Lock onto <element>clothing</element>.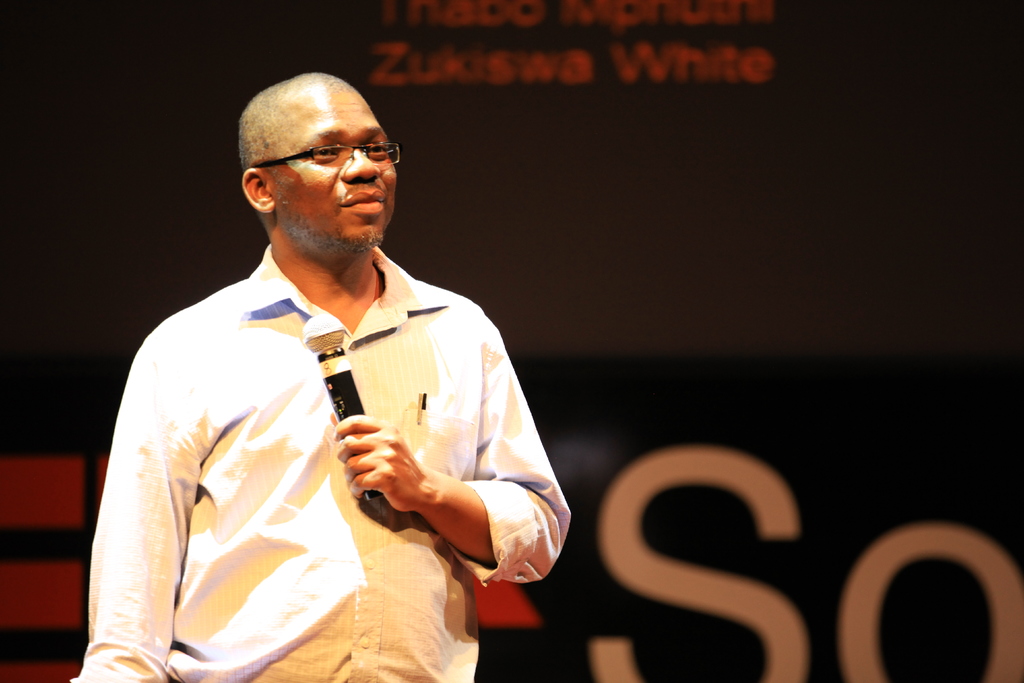
Locked: detection(74, 239, 570, 682).
